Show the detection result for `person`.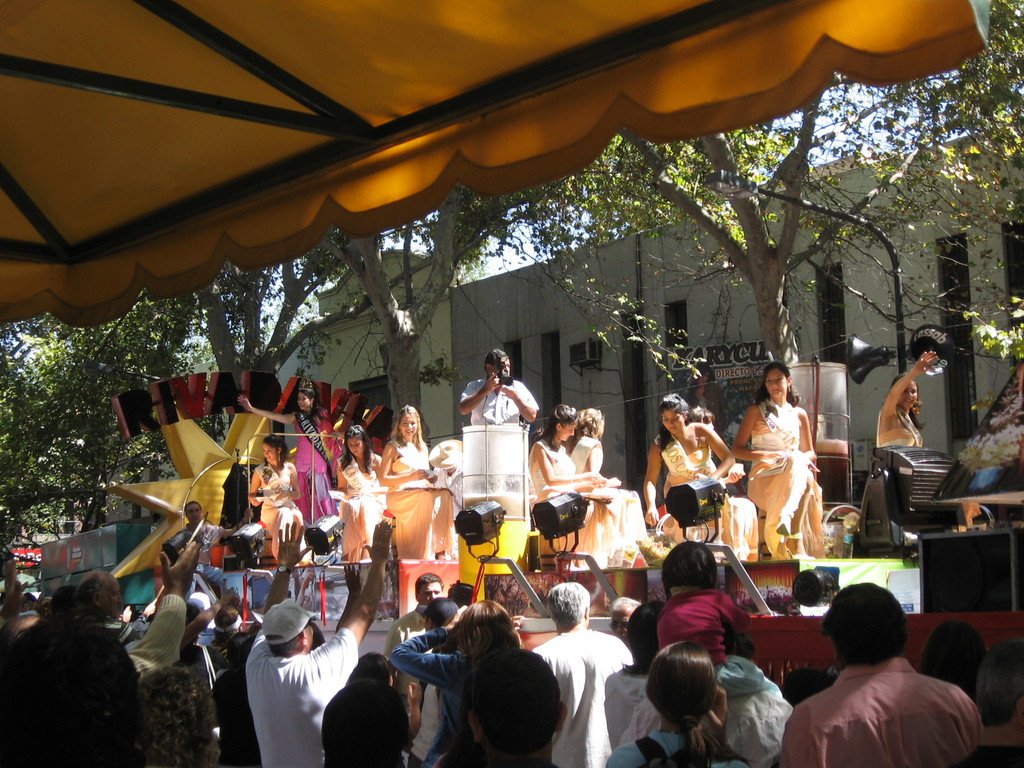
rect(141, 662, 230, 767).
